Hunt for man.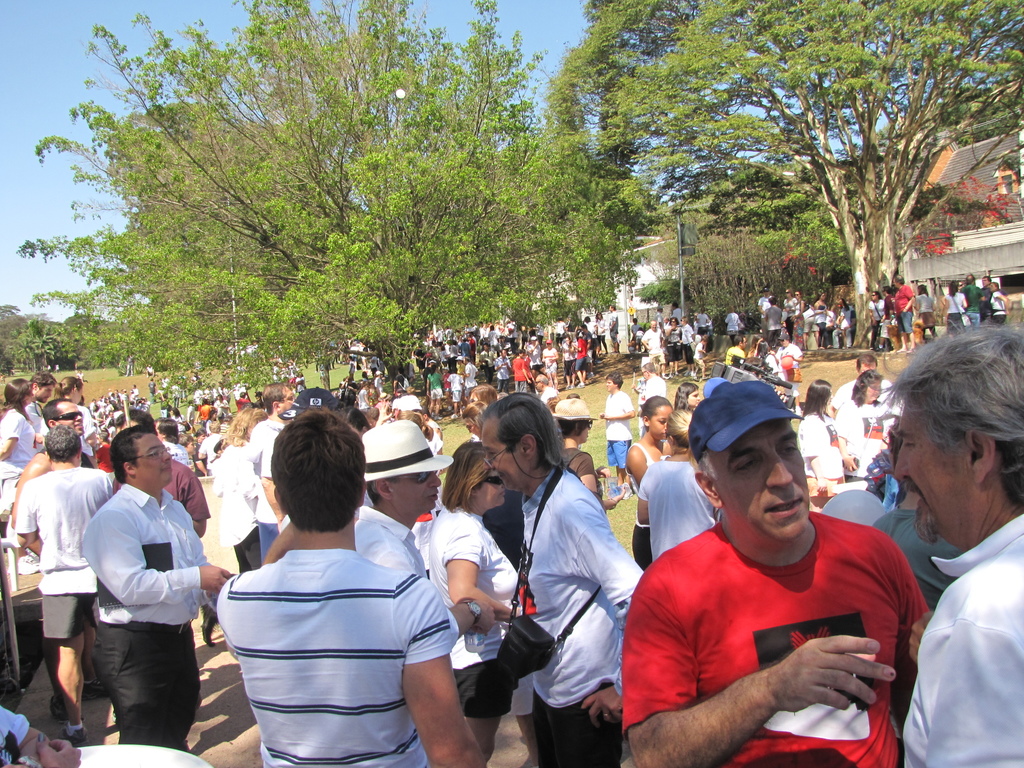
Hunted down at box(897, 320, 1023, 767).
